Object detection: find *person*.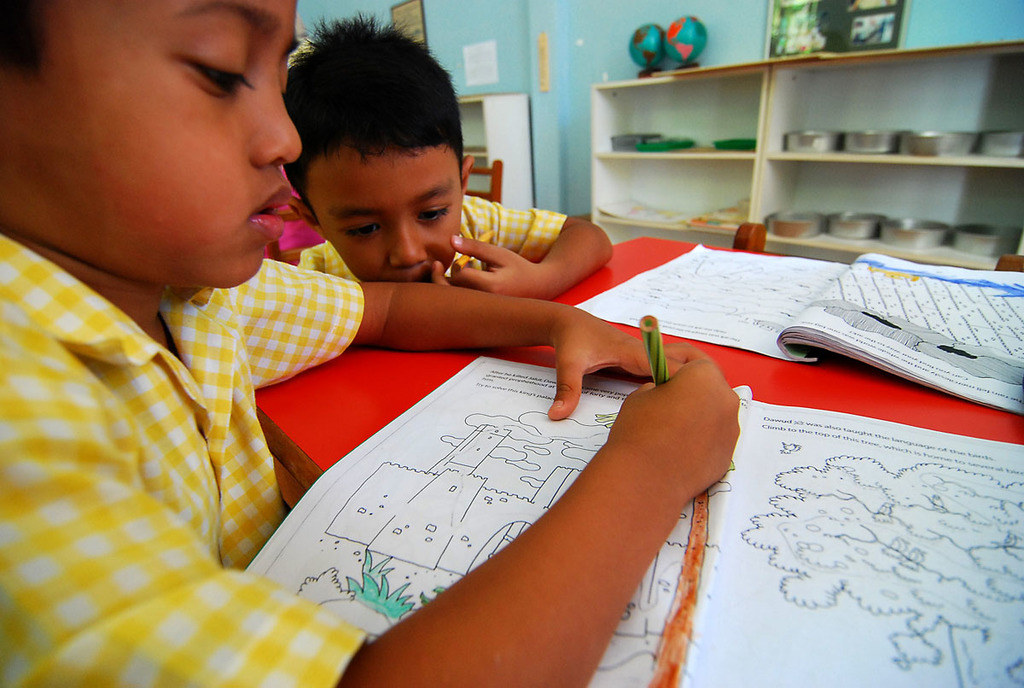
<box>0,0,739,687</box>.
